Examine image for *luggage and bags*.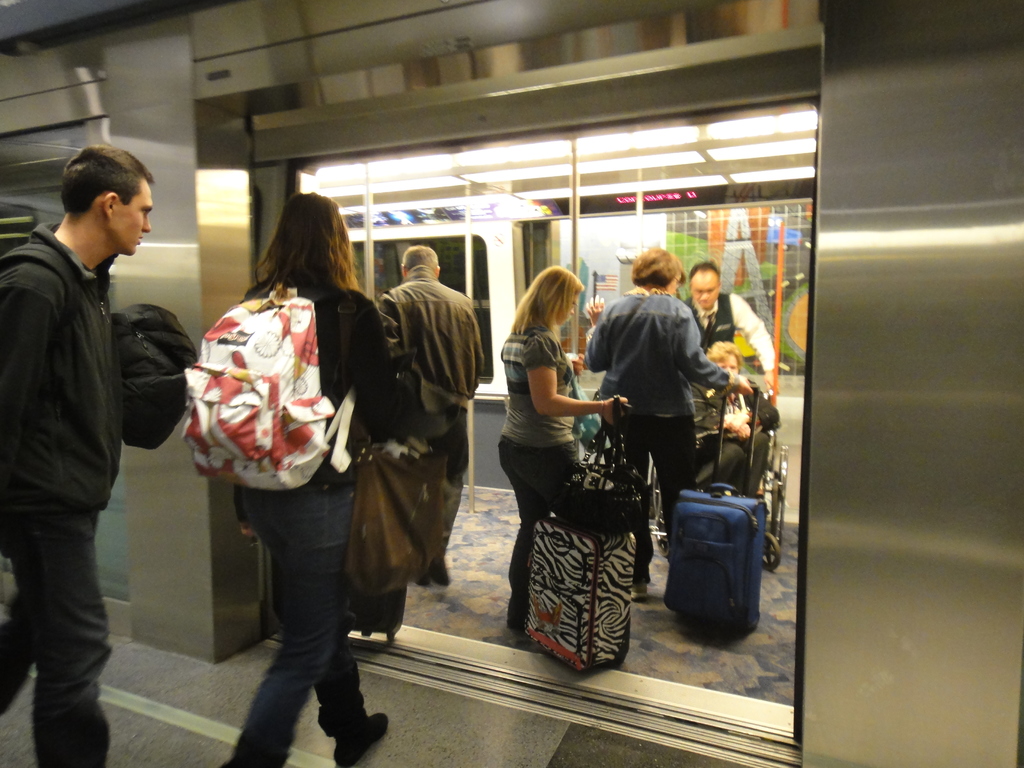
Examination result: select_region(0, 243, 83, 377).
